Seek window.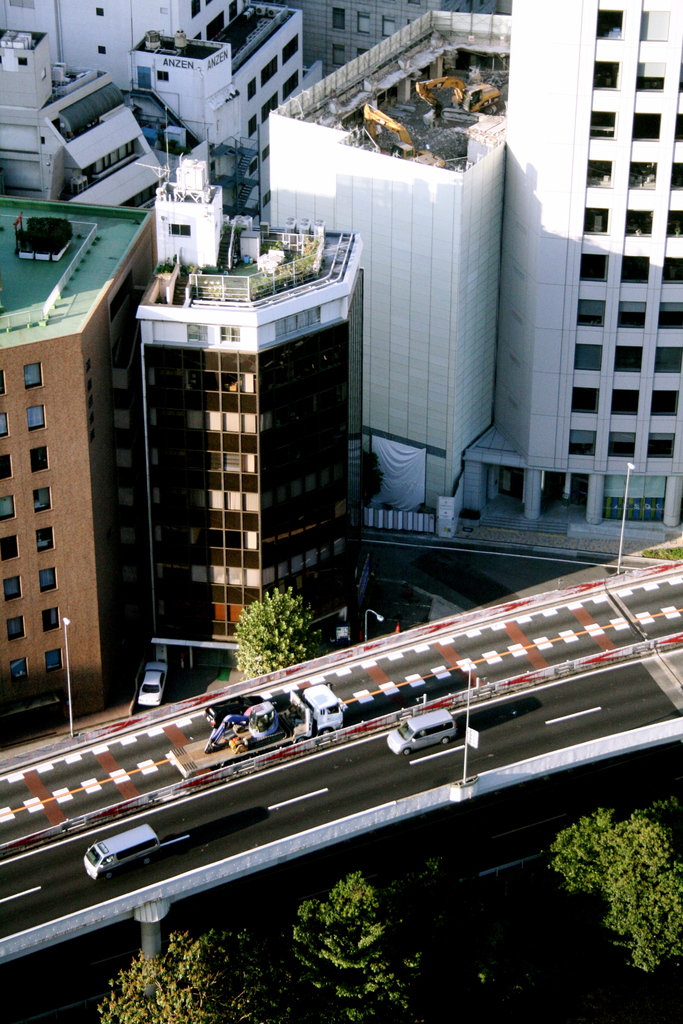
<region>384, 17, 394, 38</region>.
